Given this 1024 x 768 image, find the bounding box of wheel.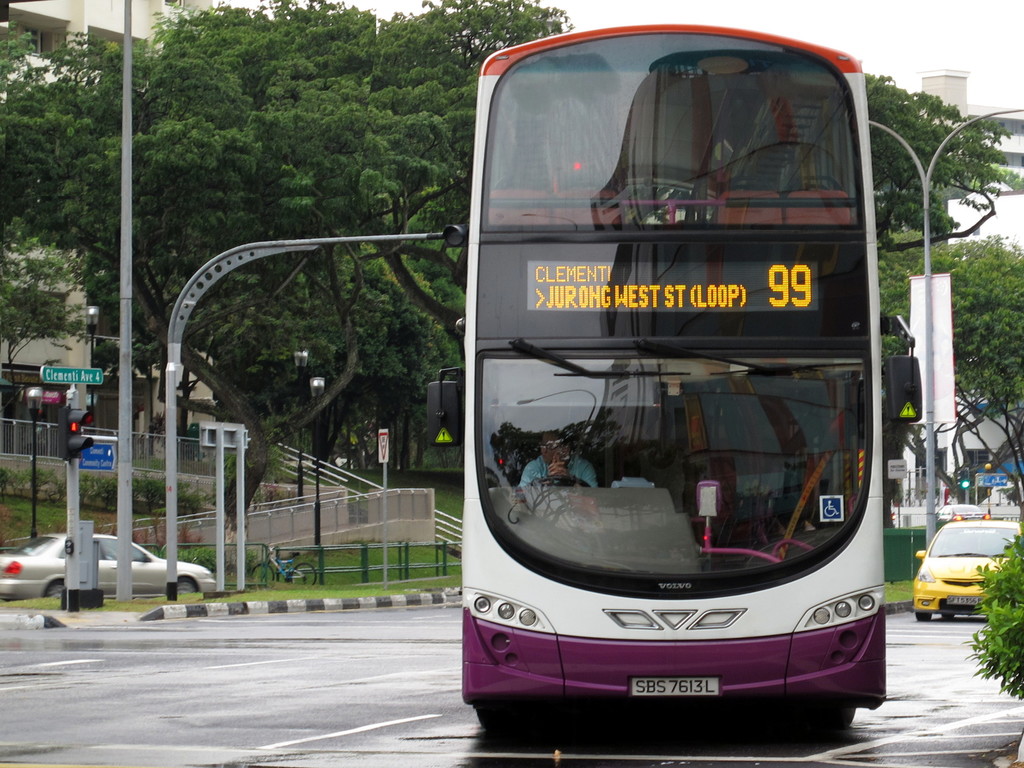
bbox(941, 613, 954, 621).
